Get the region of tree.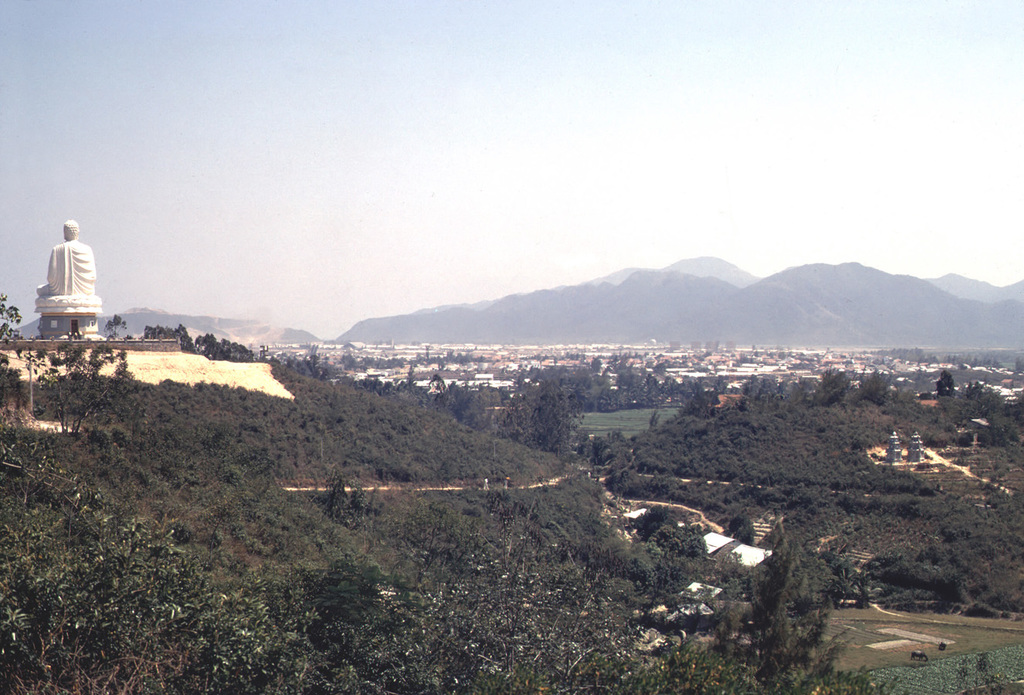
250,344,279,363.
